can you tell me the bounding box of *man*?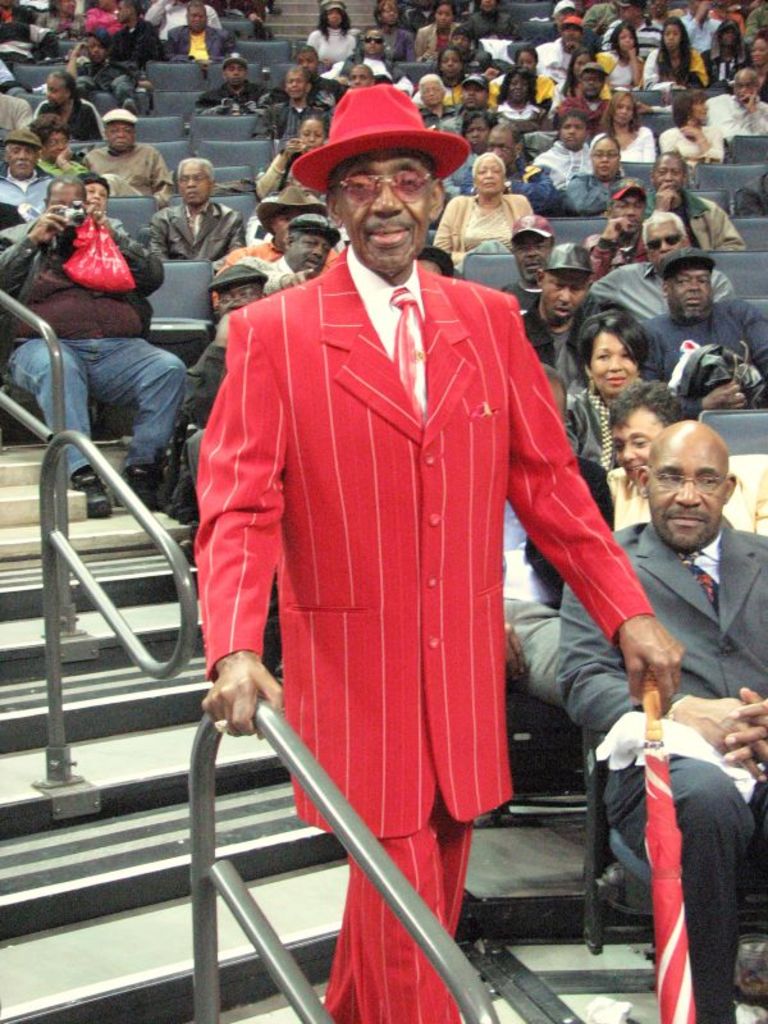
[513, 236, 672, 408].
